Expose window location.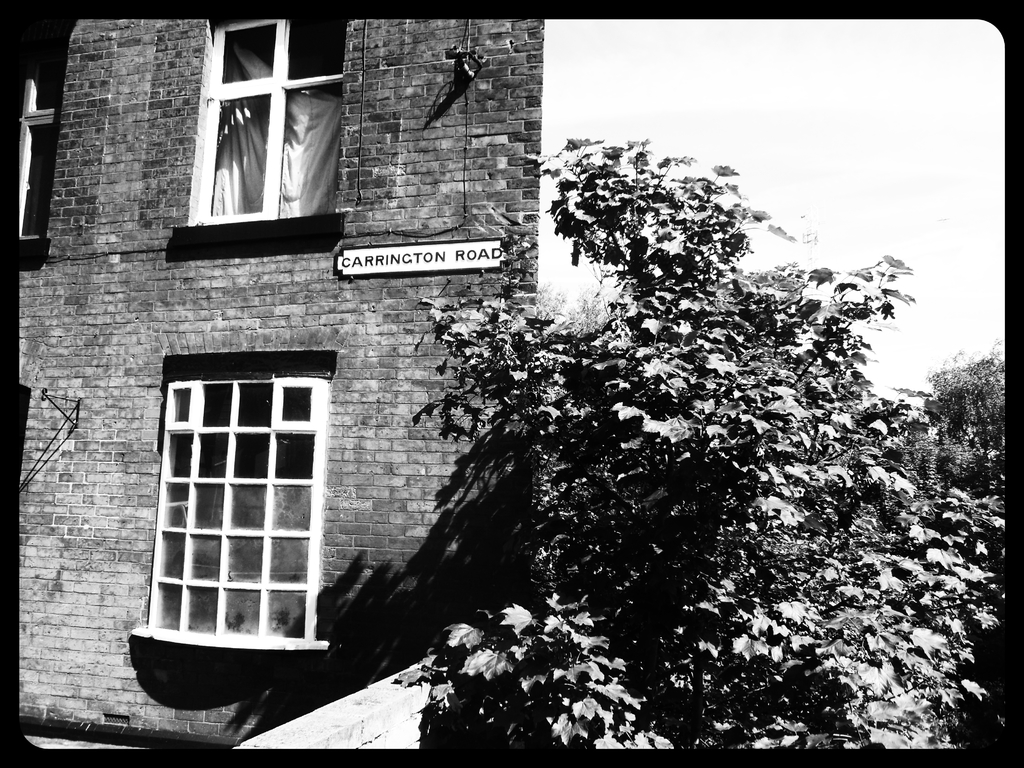
Exposed at left=129, top=337, right=335, bottom=723.
